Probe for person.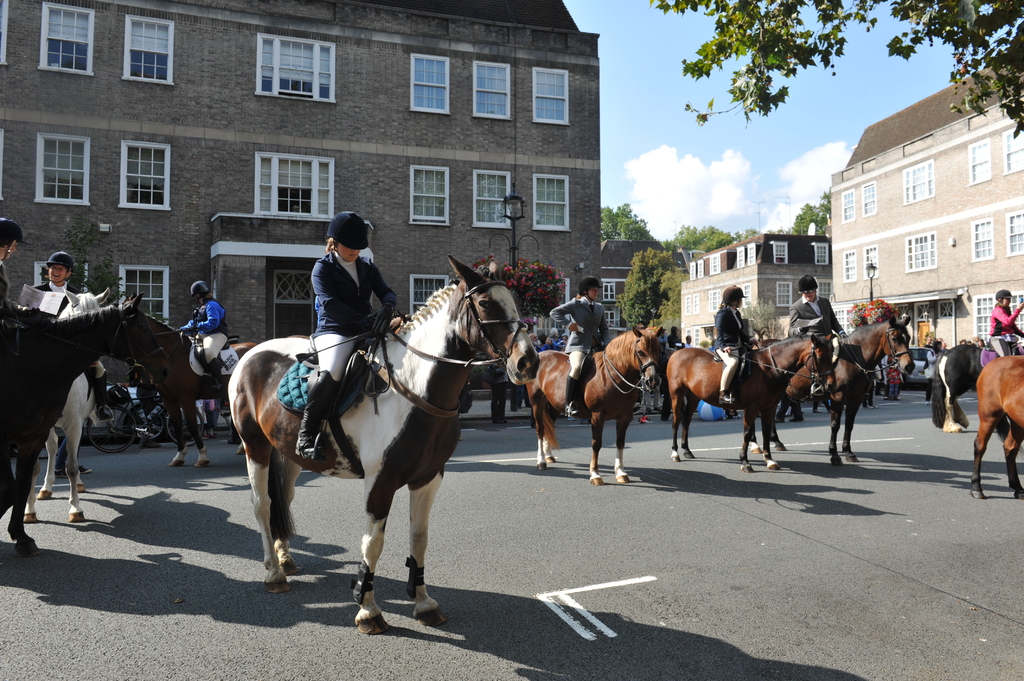
Probe result: box=[294, 207, 412, 466].
